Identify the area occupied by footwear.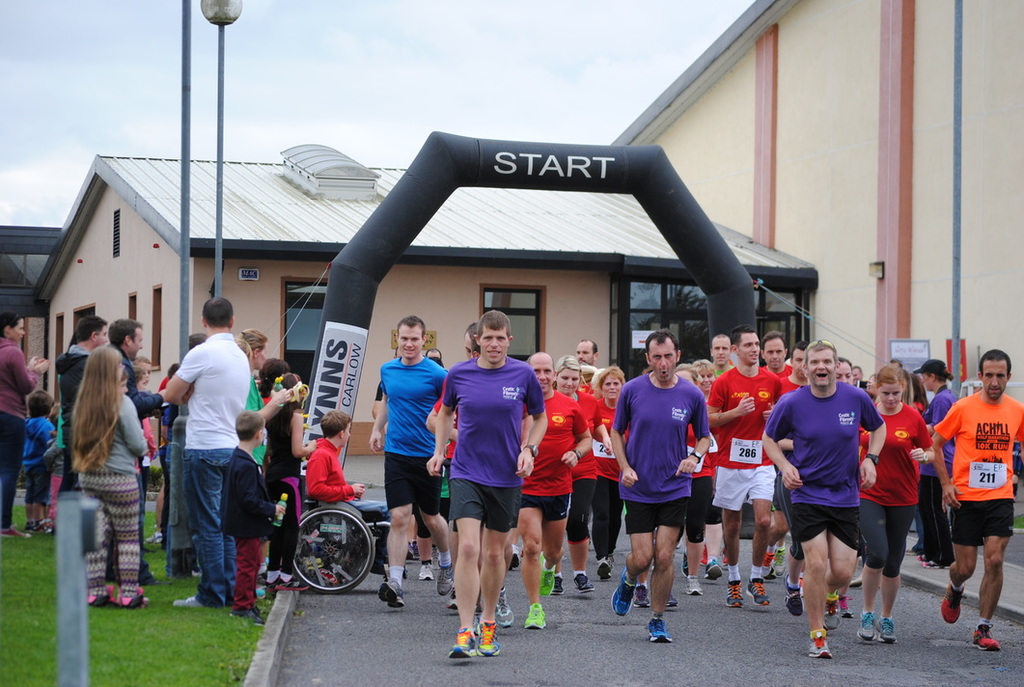
Area: region(876, 613, 894, 641).
